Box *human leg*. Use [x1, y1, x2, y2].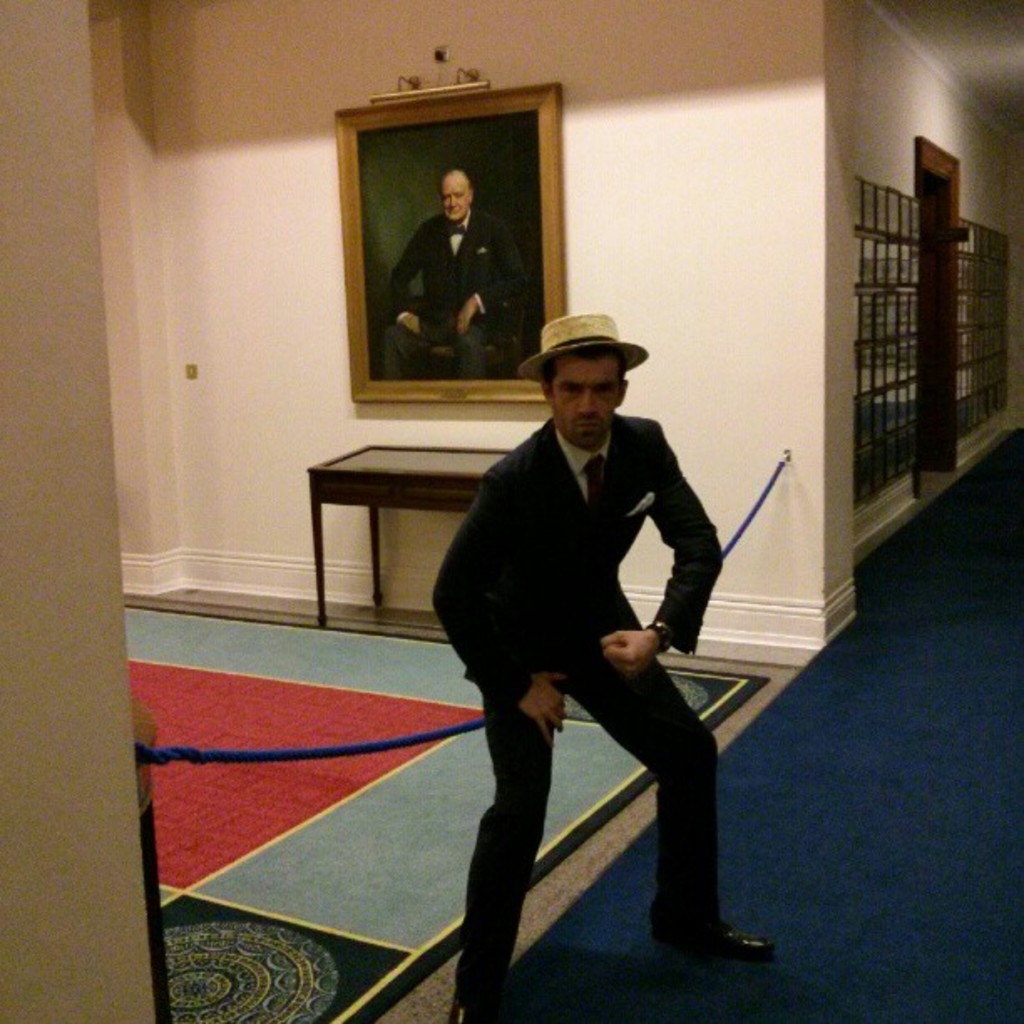
[576, 627, 781, 947].
